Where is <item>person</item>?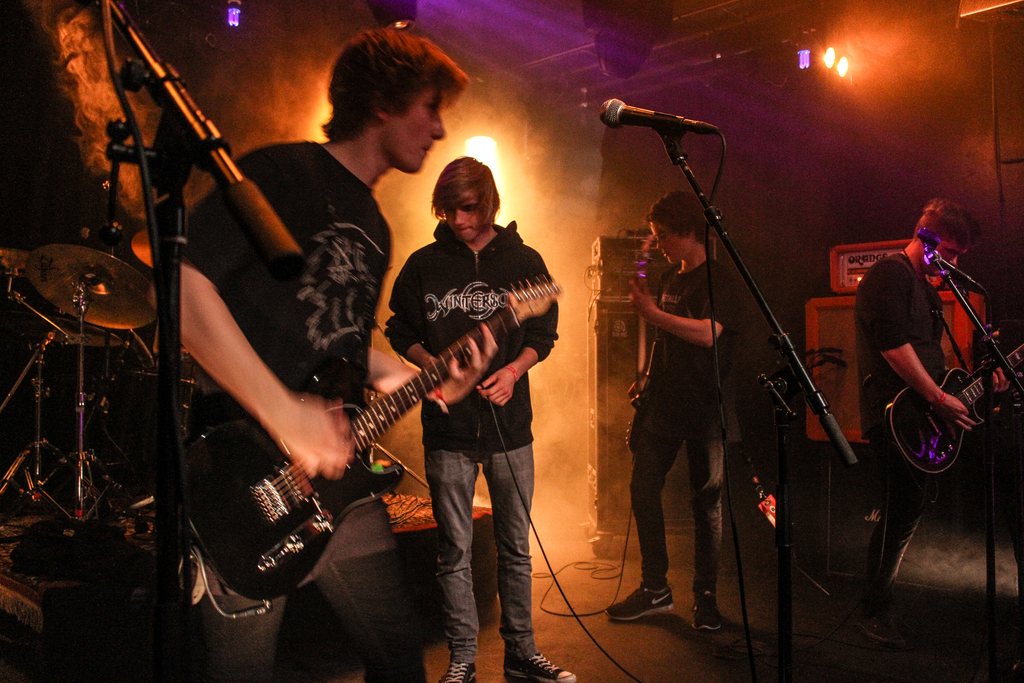
(left=147, top=29, right=495, bottom=682).
